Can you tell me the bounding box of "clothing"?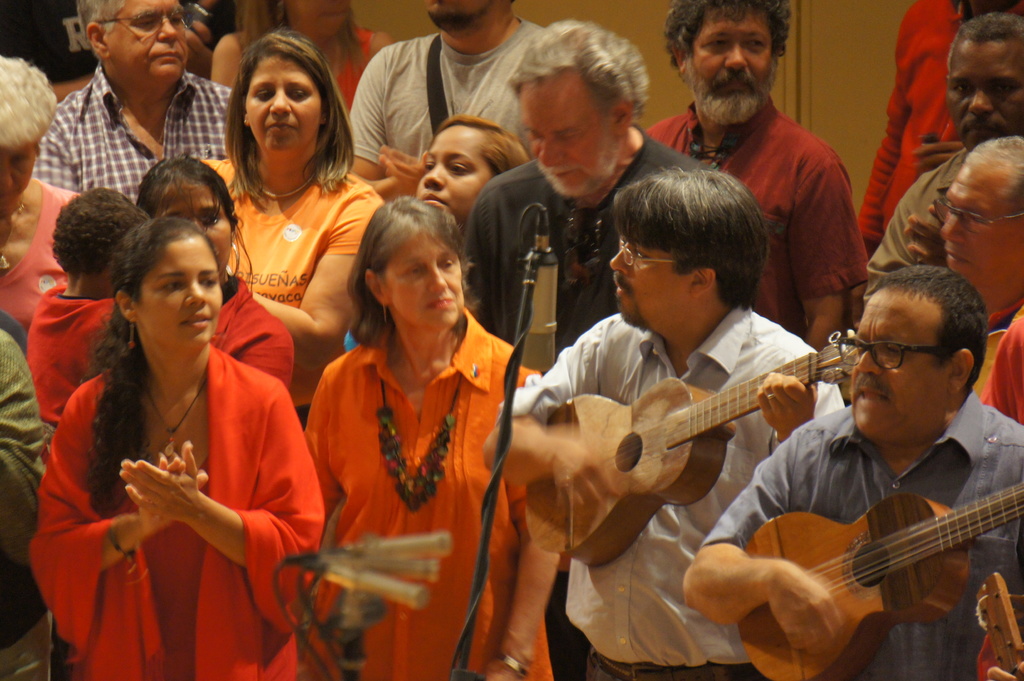
{"x1": 855, "y1": 0, "x2": 1023, "y2": 239}.
